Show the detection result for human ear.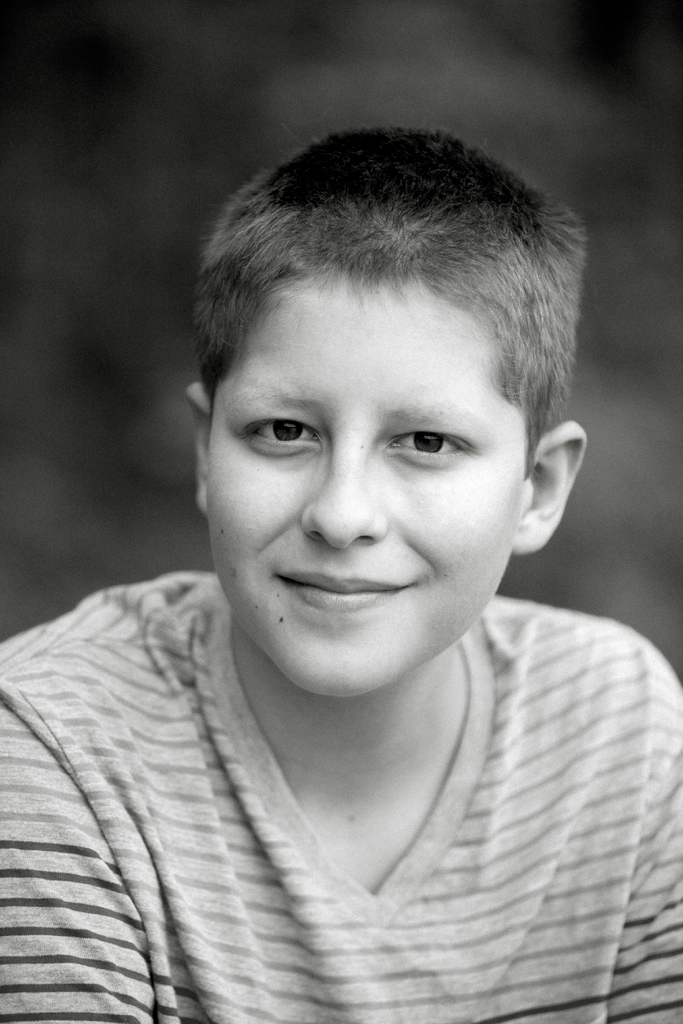
520/420/588/557.
